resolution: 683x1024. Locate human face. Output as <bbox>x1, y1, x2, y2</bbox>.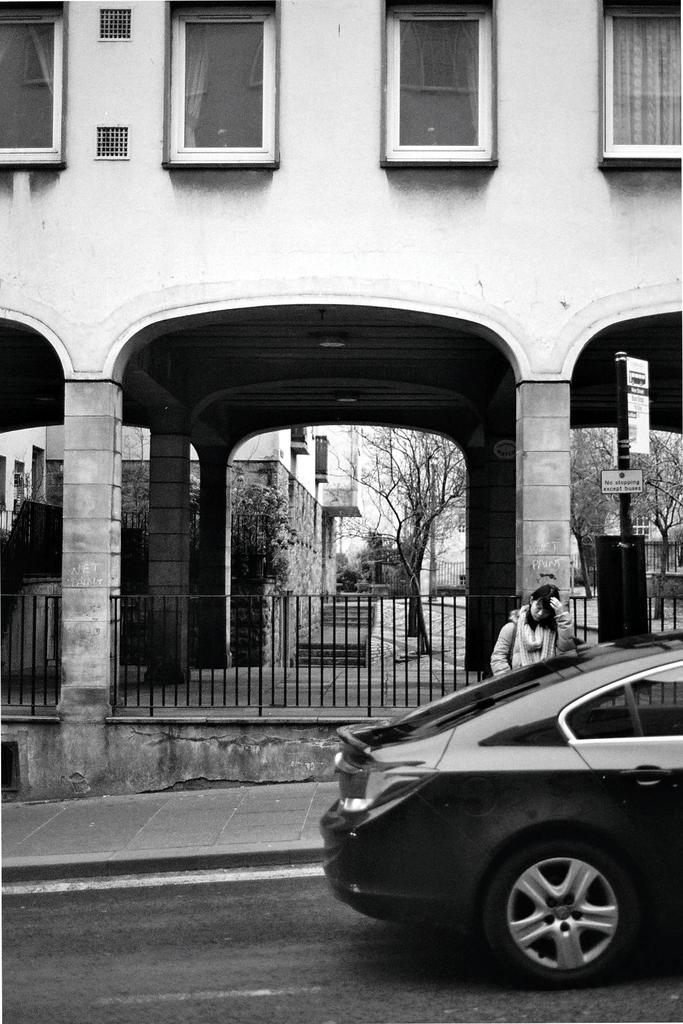
<bbox>529, 598, 553, 621</bbox>.
